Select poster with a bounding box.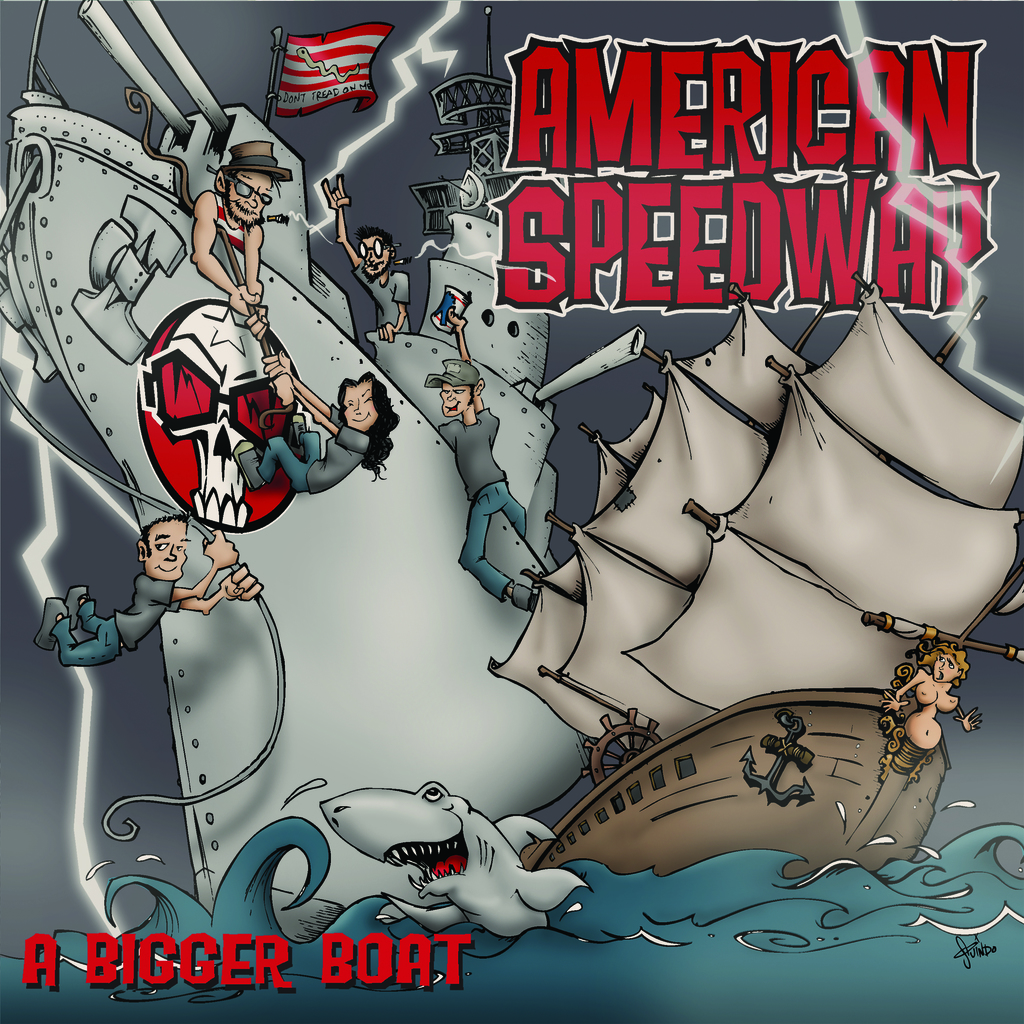
0/0/1023/1023.
